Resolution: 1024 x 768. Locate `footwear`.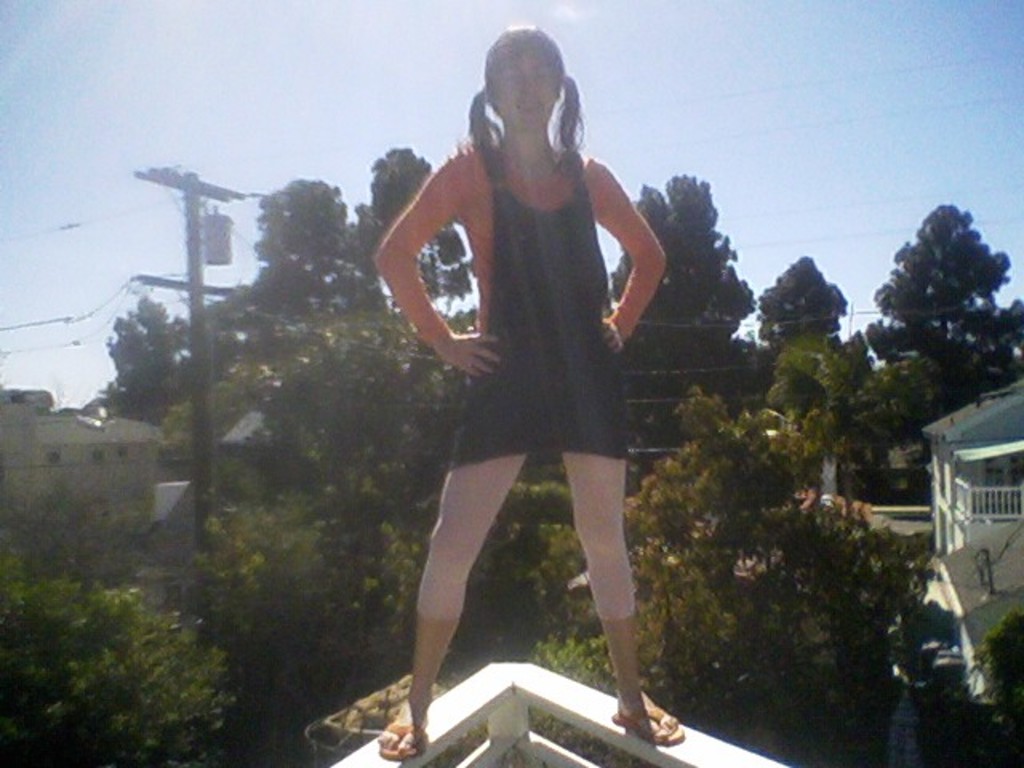
(left=381, top=715, right=434, bottom=760).
